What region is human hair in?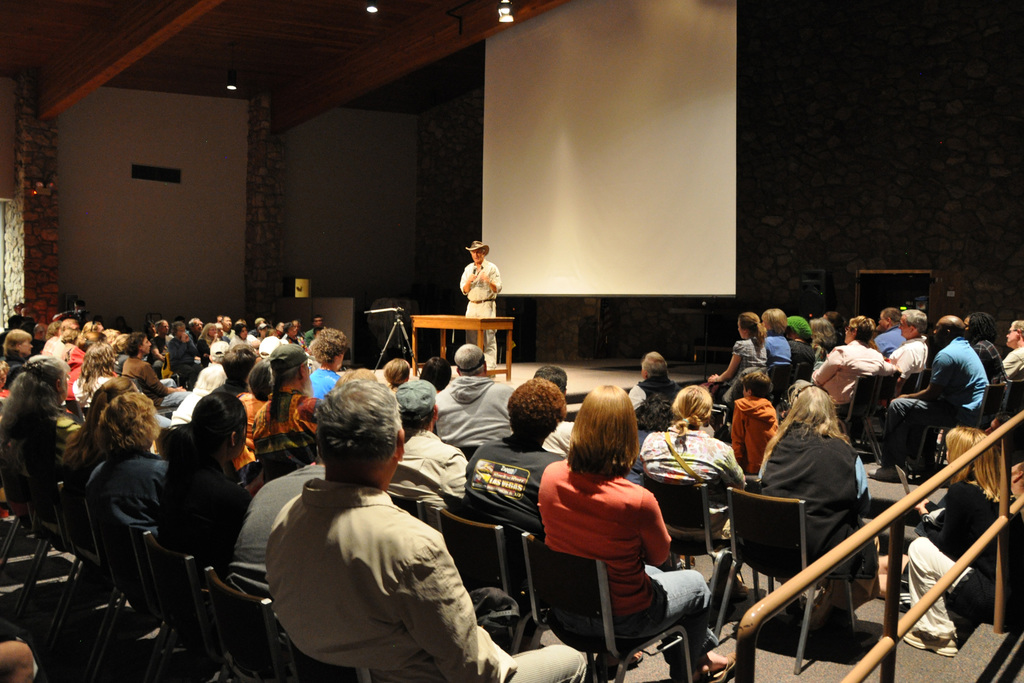
[316,374,402,477].
